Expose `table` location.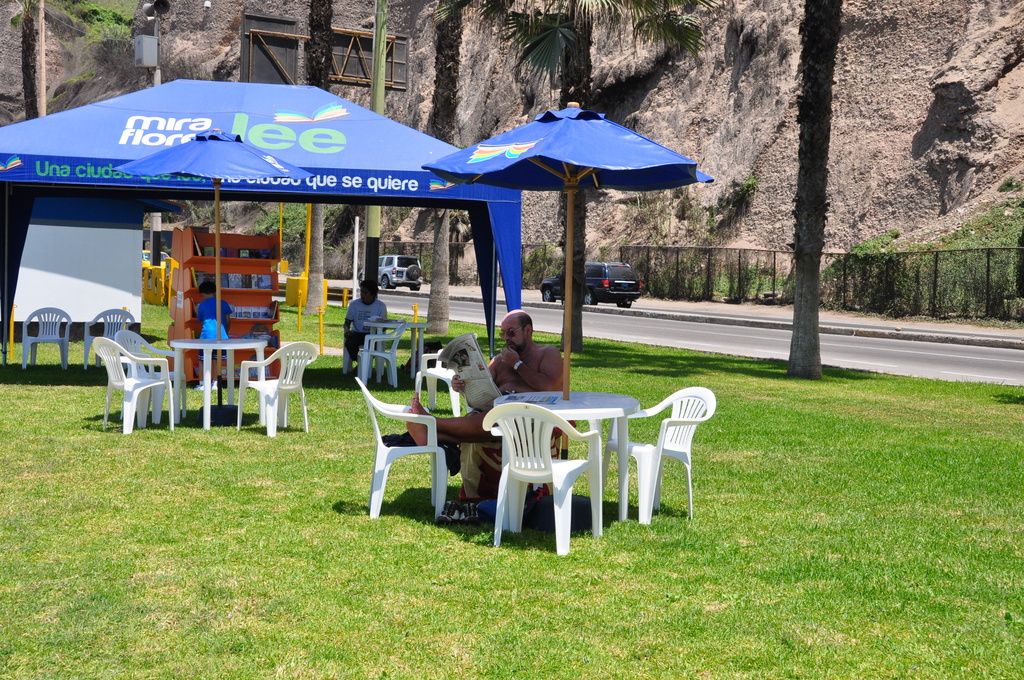
Exposed at select_region(170, 341, 268, 429).
